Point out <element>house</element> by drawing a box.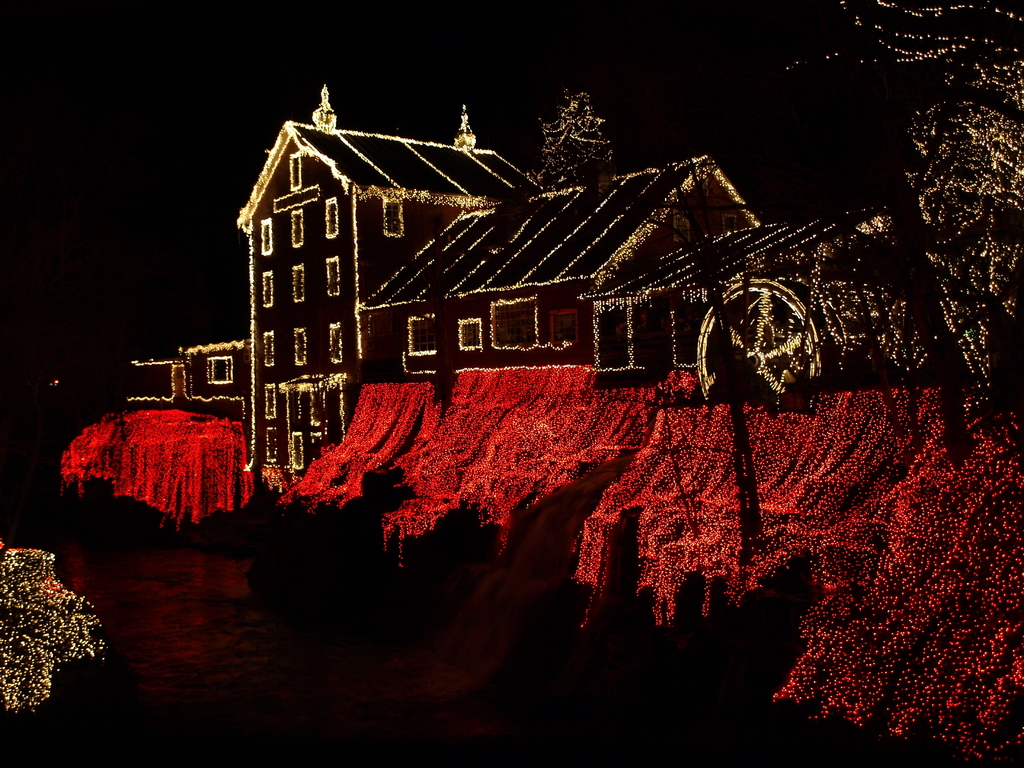
bbox=[609, 213, 929, 409].
